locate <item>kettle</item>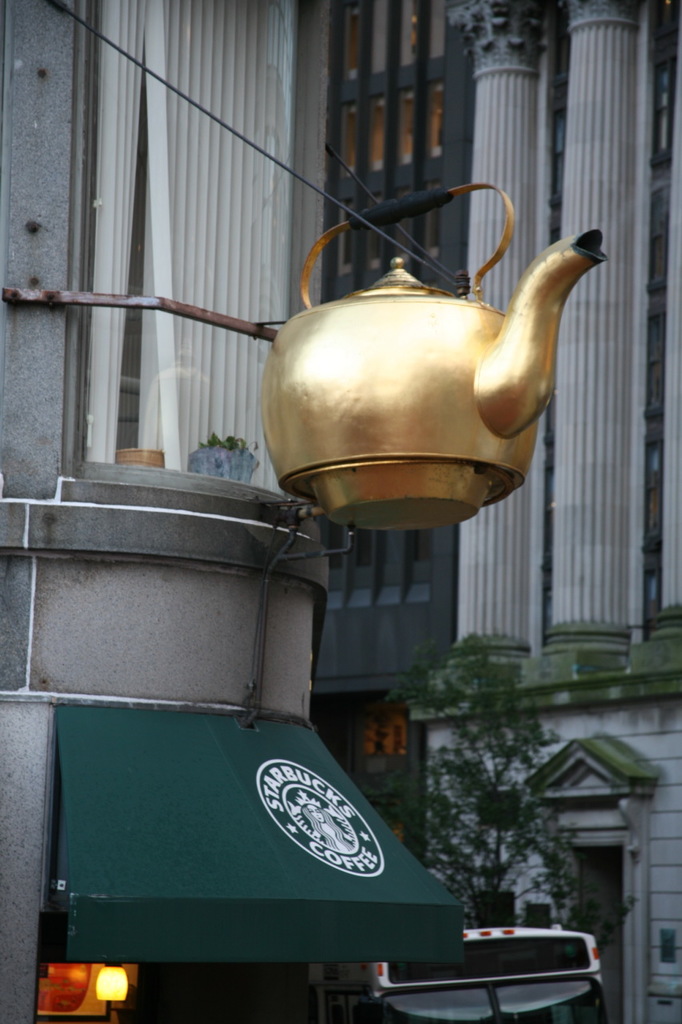
left=269, top=197, right=608, bottom=537
